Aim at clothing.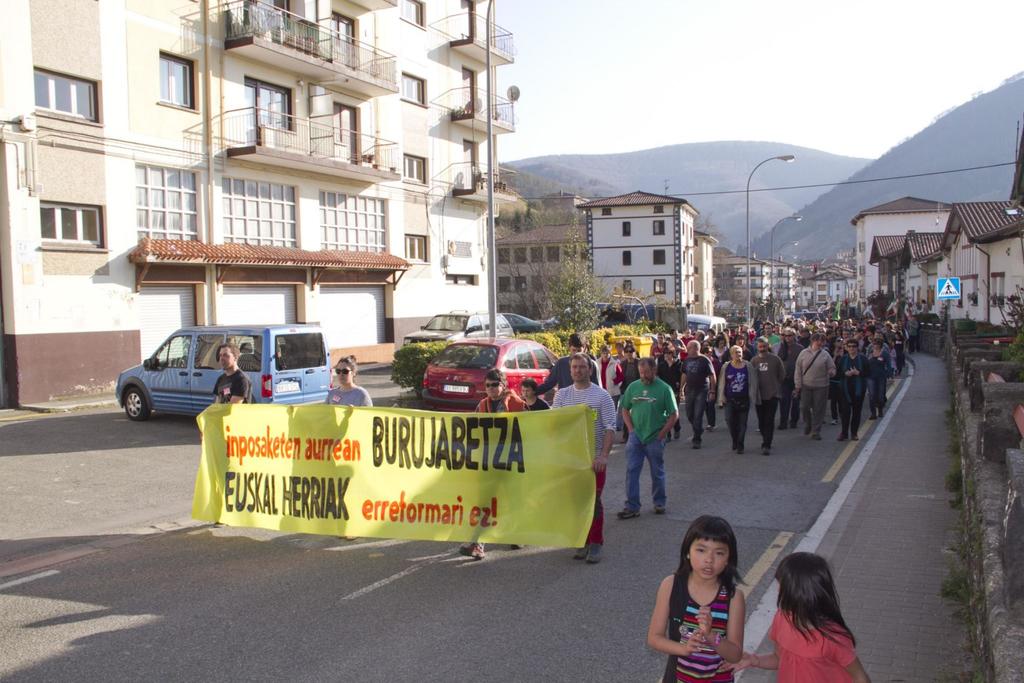
Aimed at <box>616,366,687,504</box>.
